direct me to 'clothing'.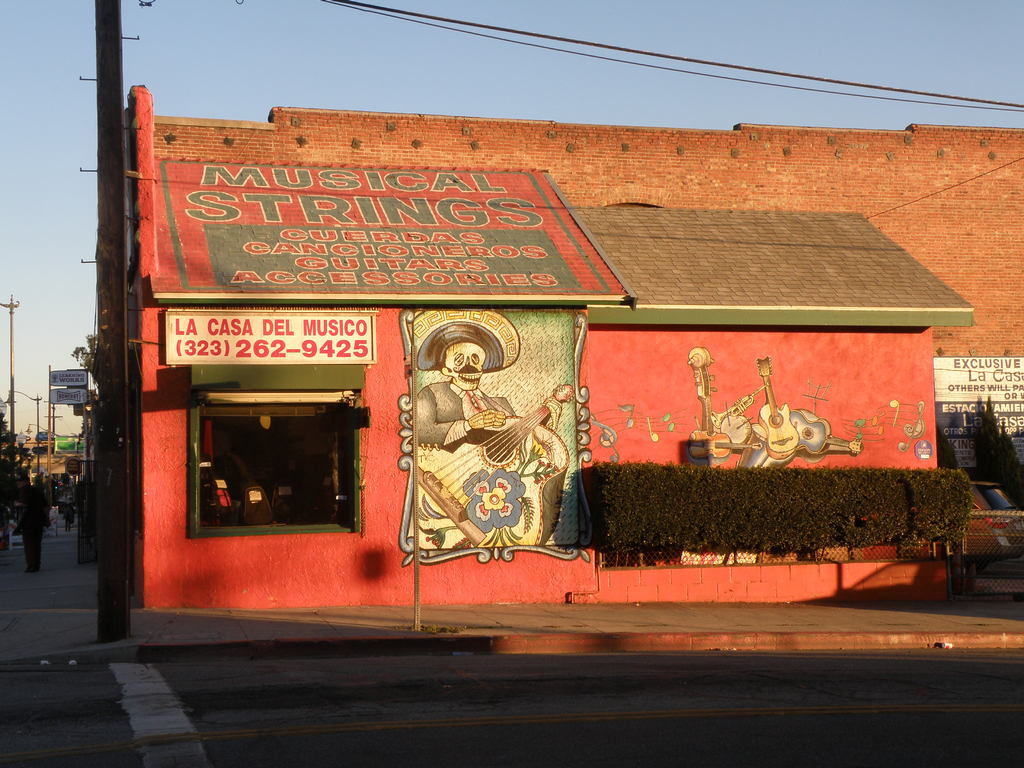
Direction: locate(408, 371, 519, 449).
